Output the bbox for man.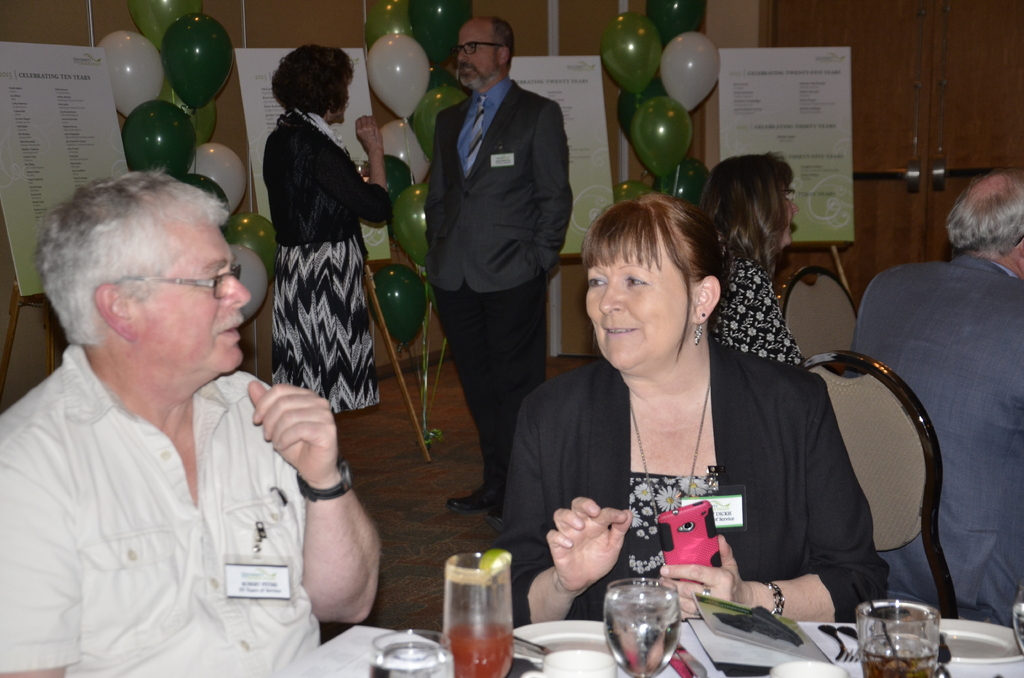
[23, 97, 397, 670].
